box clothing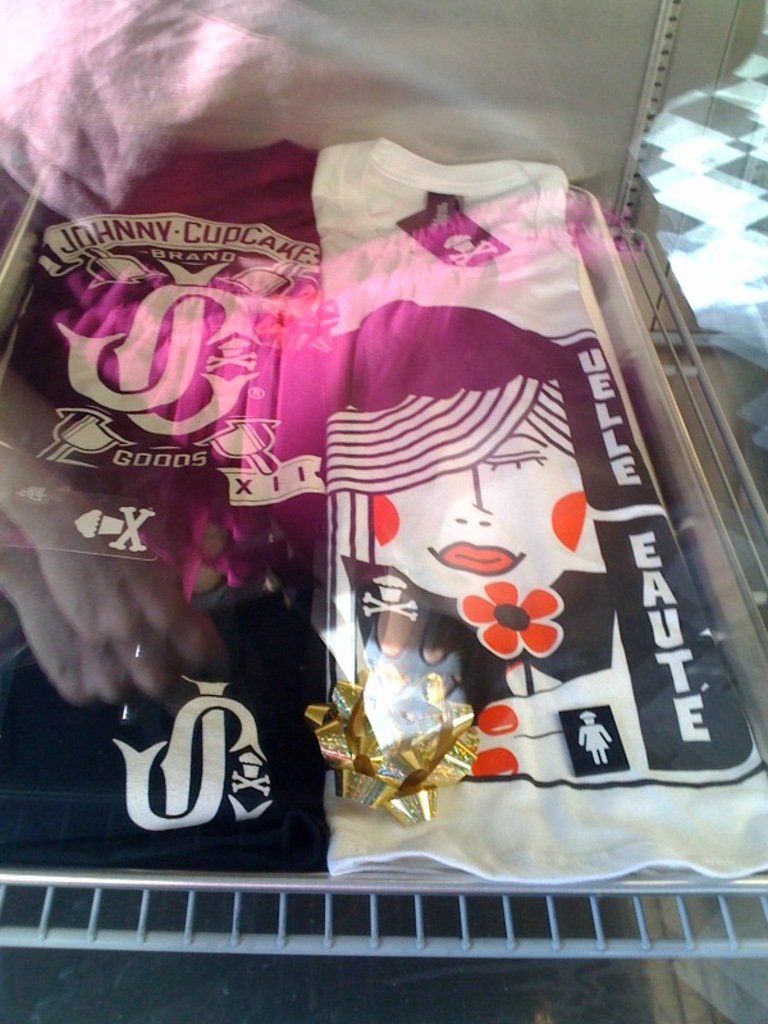
pyautogui.locateOnScreen(358, 589, 439, 737)
